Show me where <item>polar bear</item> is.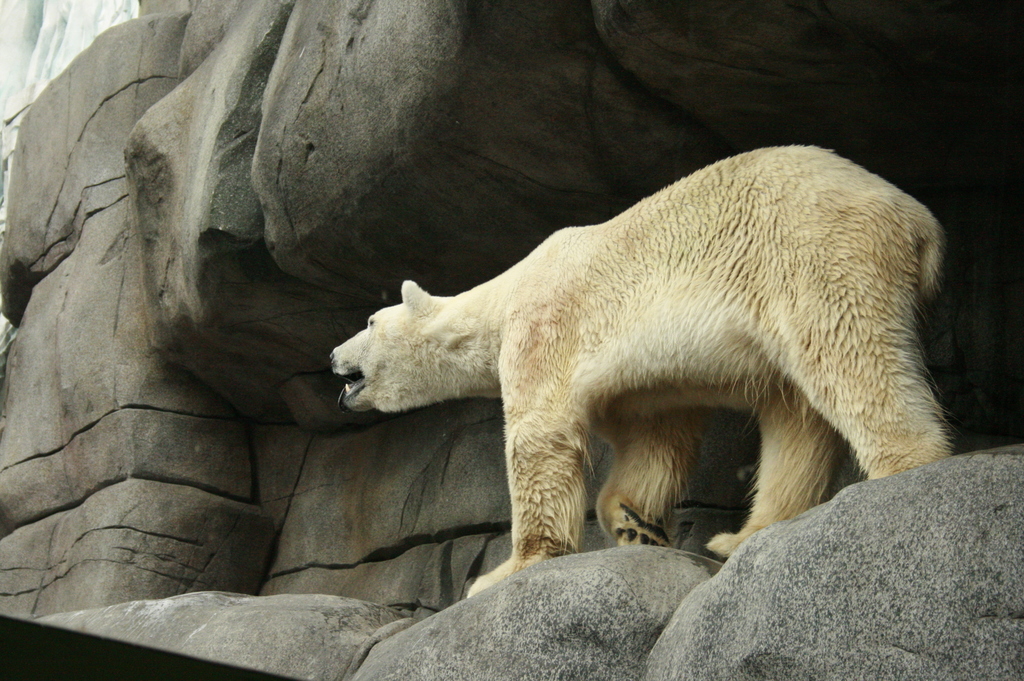
<item>polar bear</item> is at 326/152/953/597.
